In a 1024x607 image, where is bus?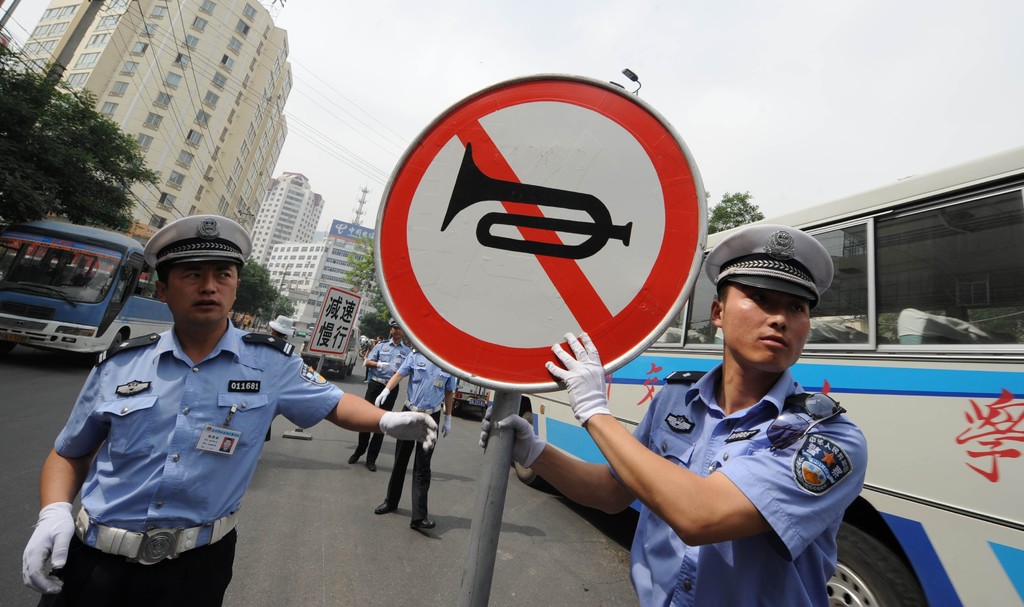
pyautogui.locateOnScreen(479, 139, 1023, 606).
